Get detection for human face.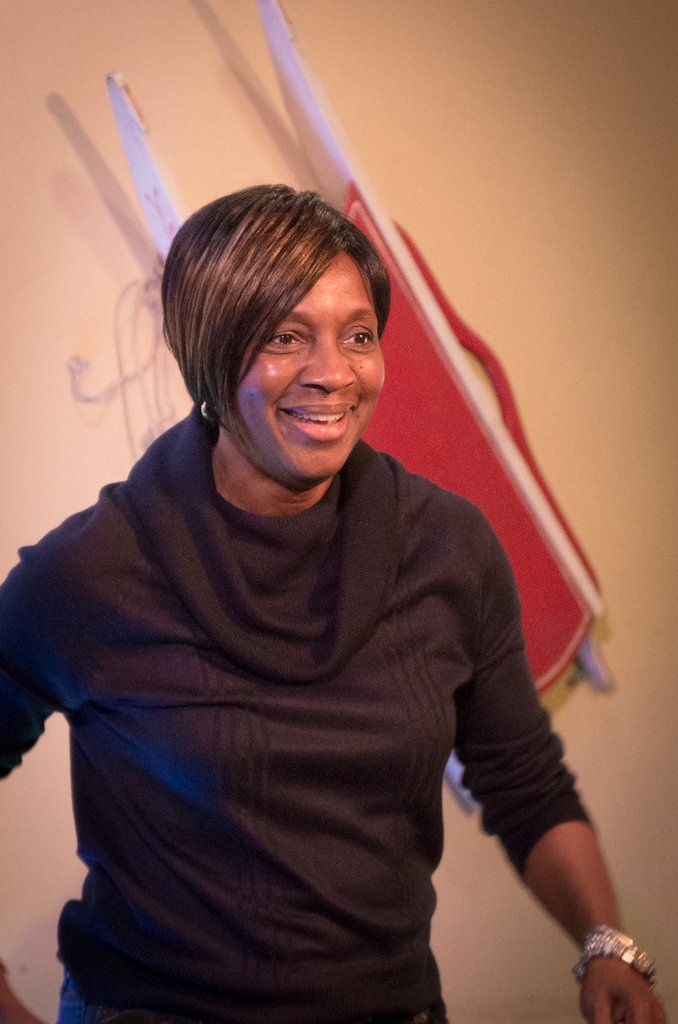
Detection: box=[228, 264, 383, 486].
